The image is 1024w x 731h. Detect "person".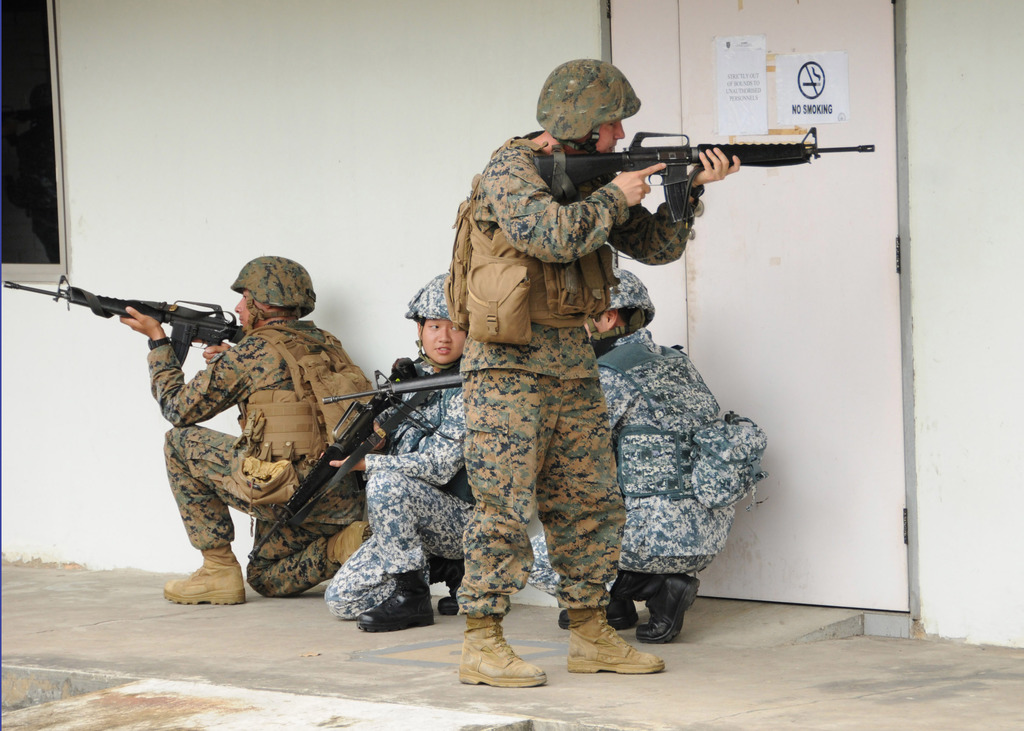
Detection: [x1=582, y1=268, x2=770, y2=643].
